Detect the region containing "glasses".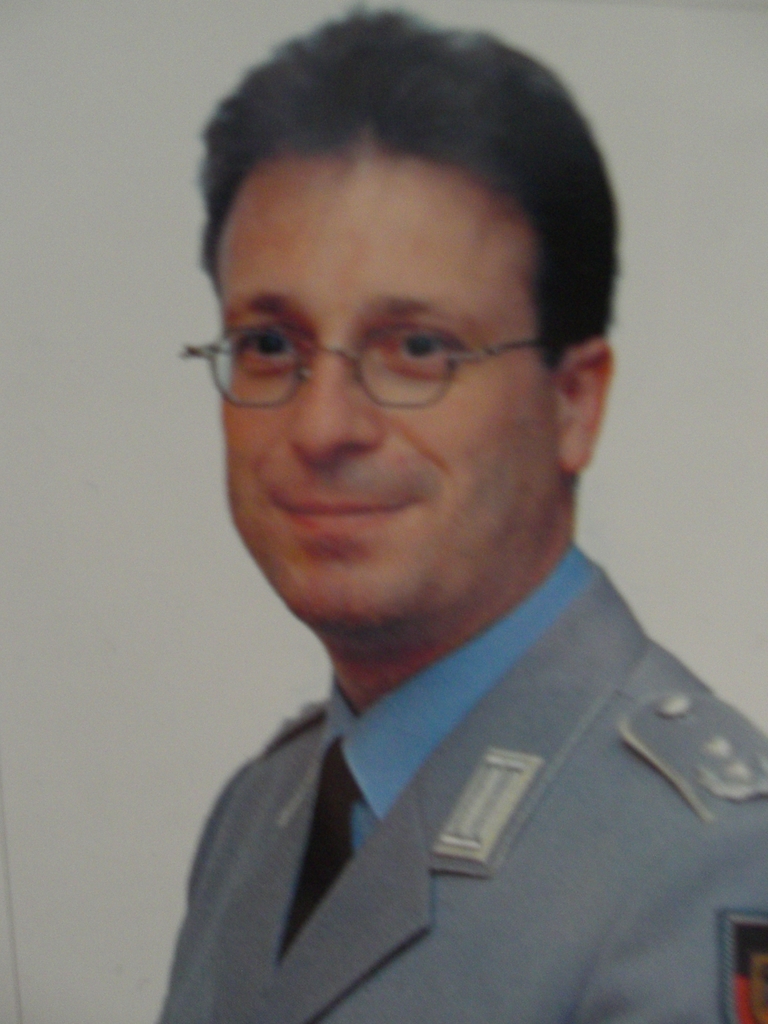
BBox(181, 325, 540, 415).
